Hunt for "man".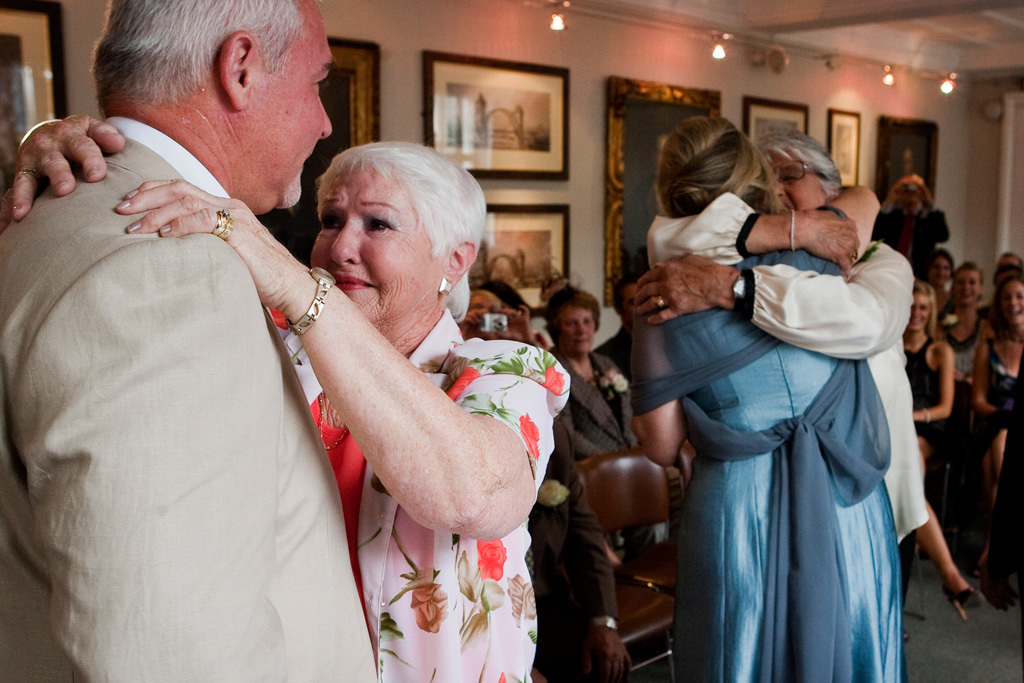
Hunted down at 0, 0, 364, 673.
